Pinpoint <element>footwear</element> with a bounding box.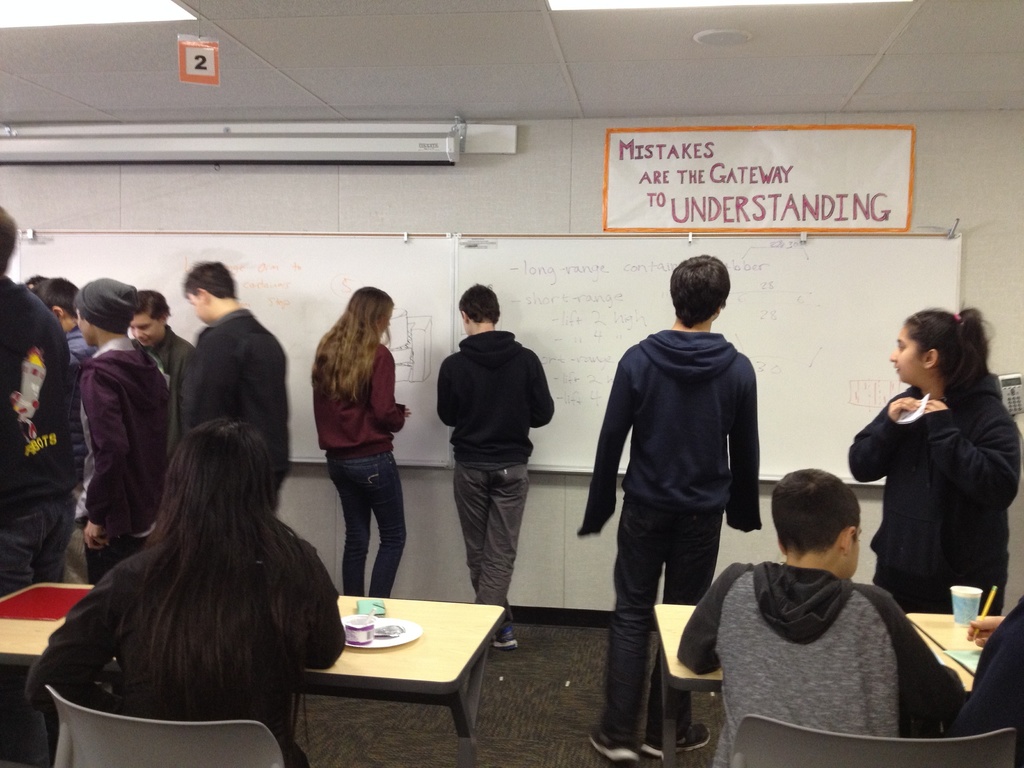
639/725/715/762.
